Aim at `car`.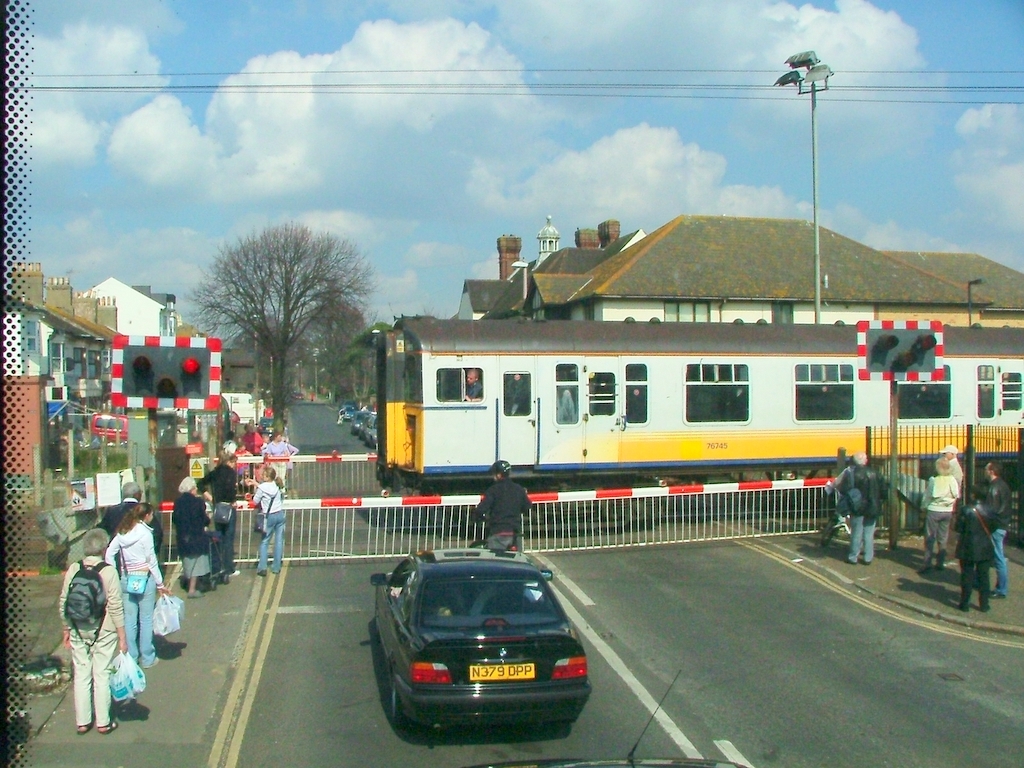
Aimed at 336/404/357/418.
